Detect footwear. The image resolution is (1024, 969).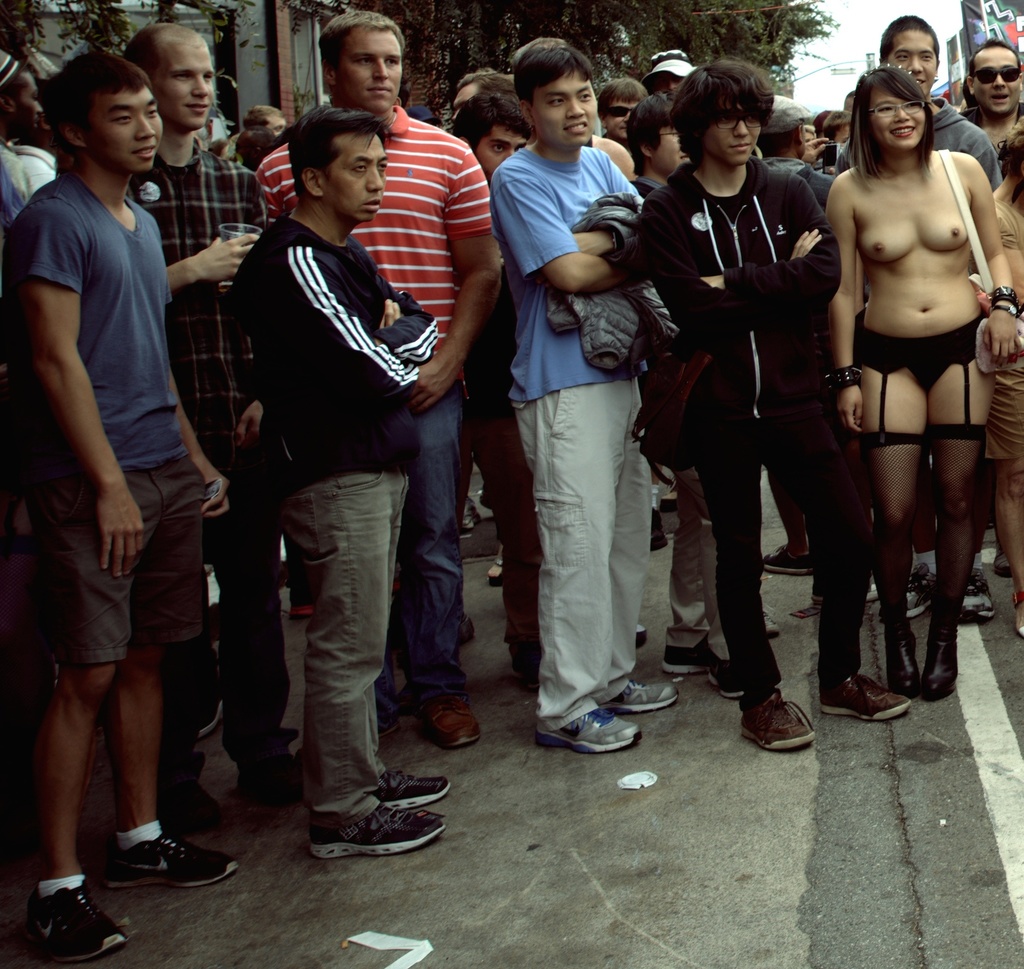
595 678 669 720.
